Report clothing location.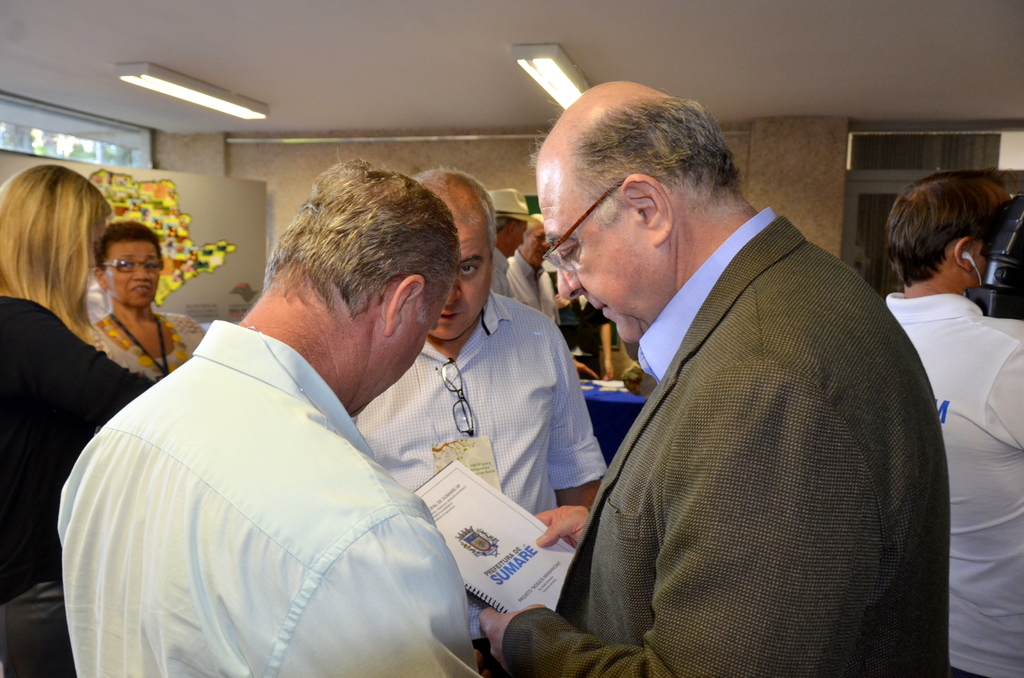
Report: Rect(882, 292, 1023, 677).
